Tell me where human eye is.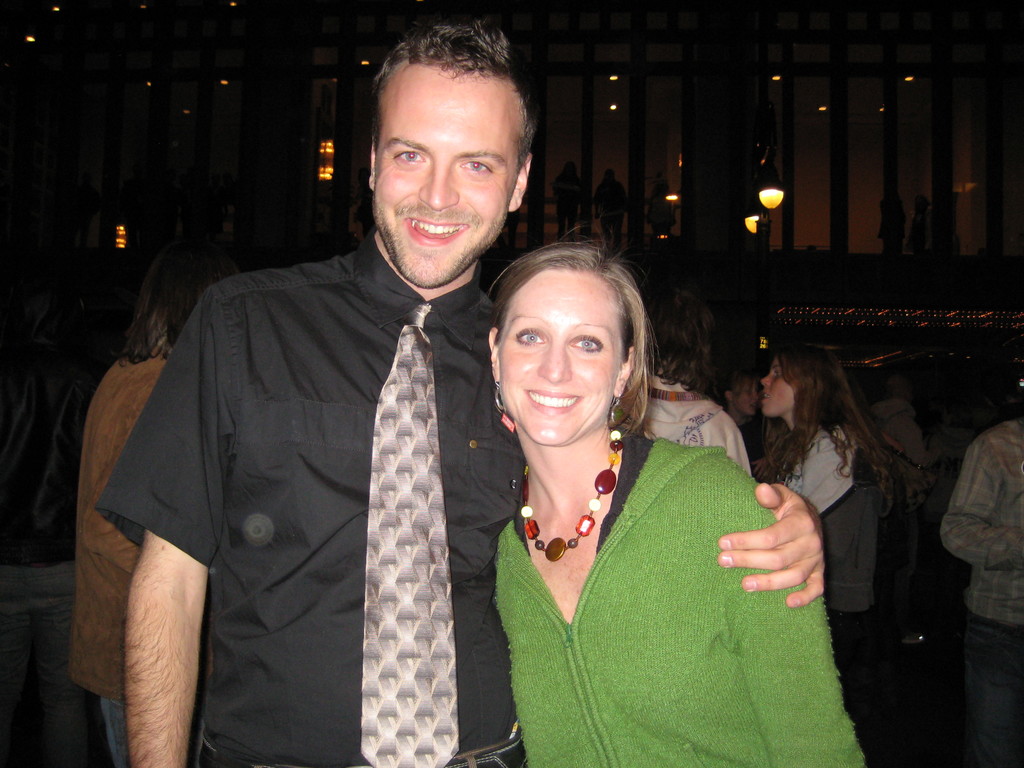
human eye is at box=[458, 155, 494, 175].
